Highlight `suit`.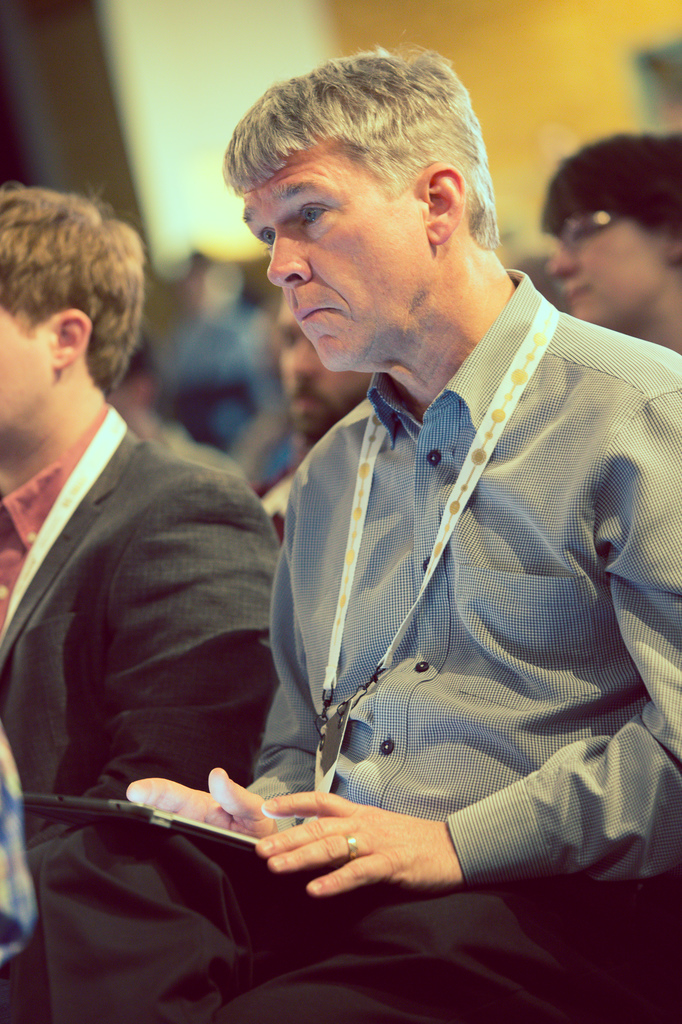
Highlighted region: [x1=0, y1=415, x2=284, y2=882].
